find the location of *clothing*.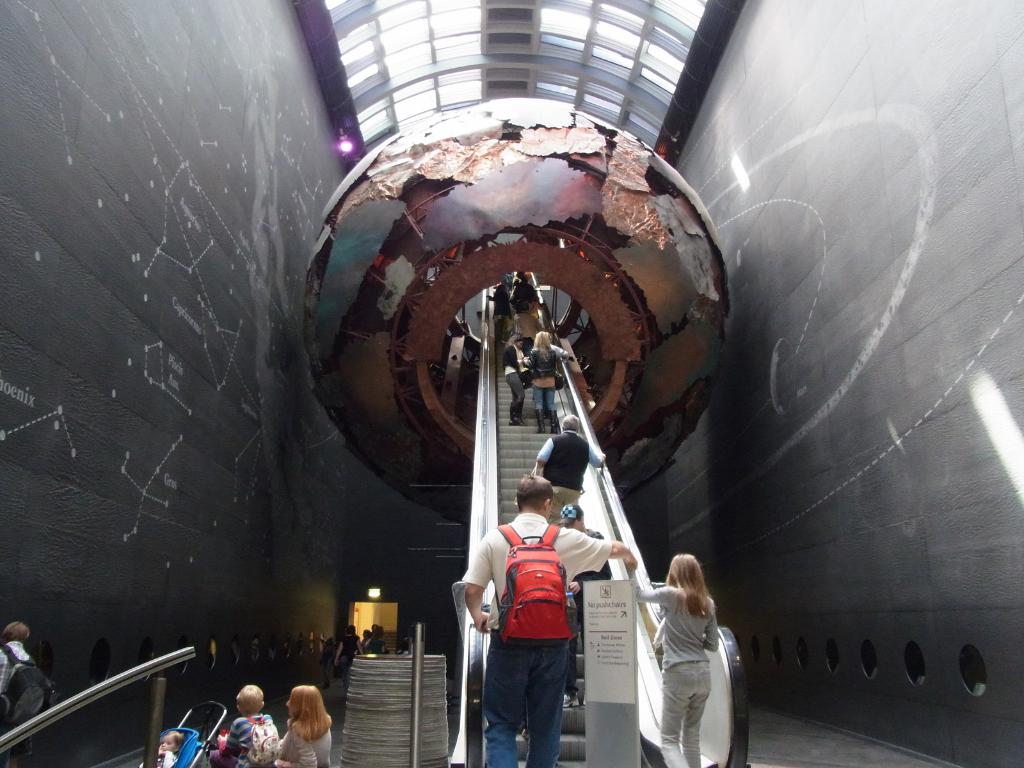
Location: (454, 511, 616, 767).
